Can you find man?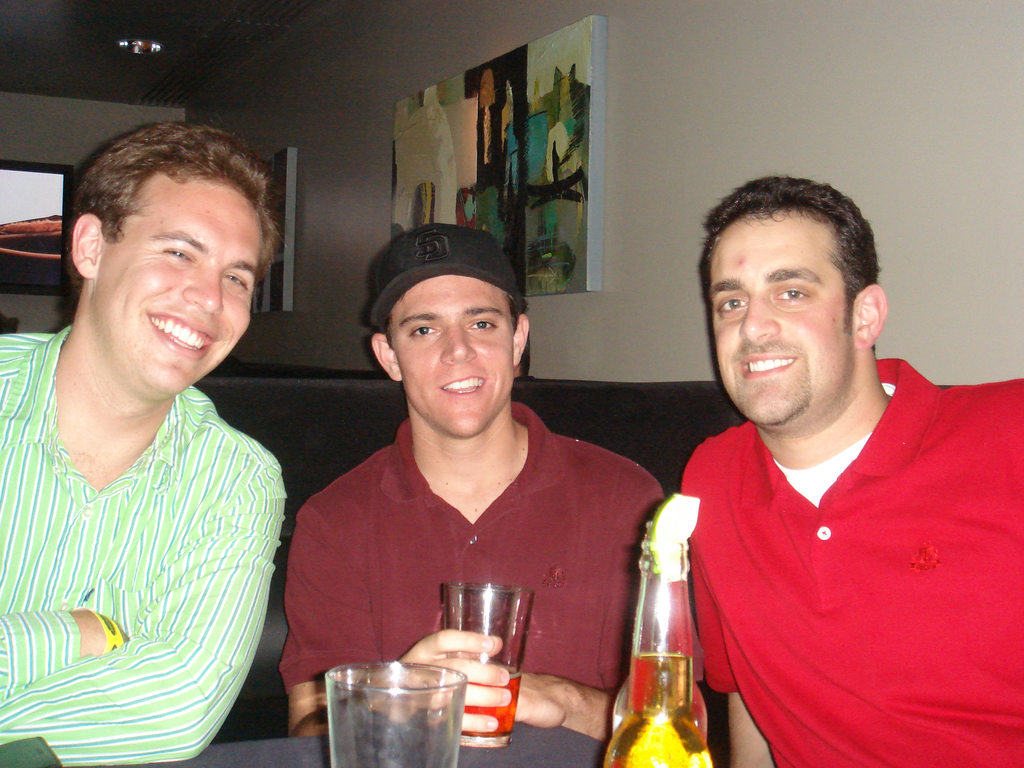
Yes, bounding box: <region>0, 125, 289, 767</region>.
